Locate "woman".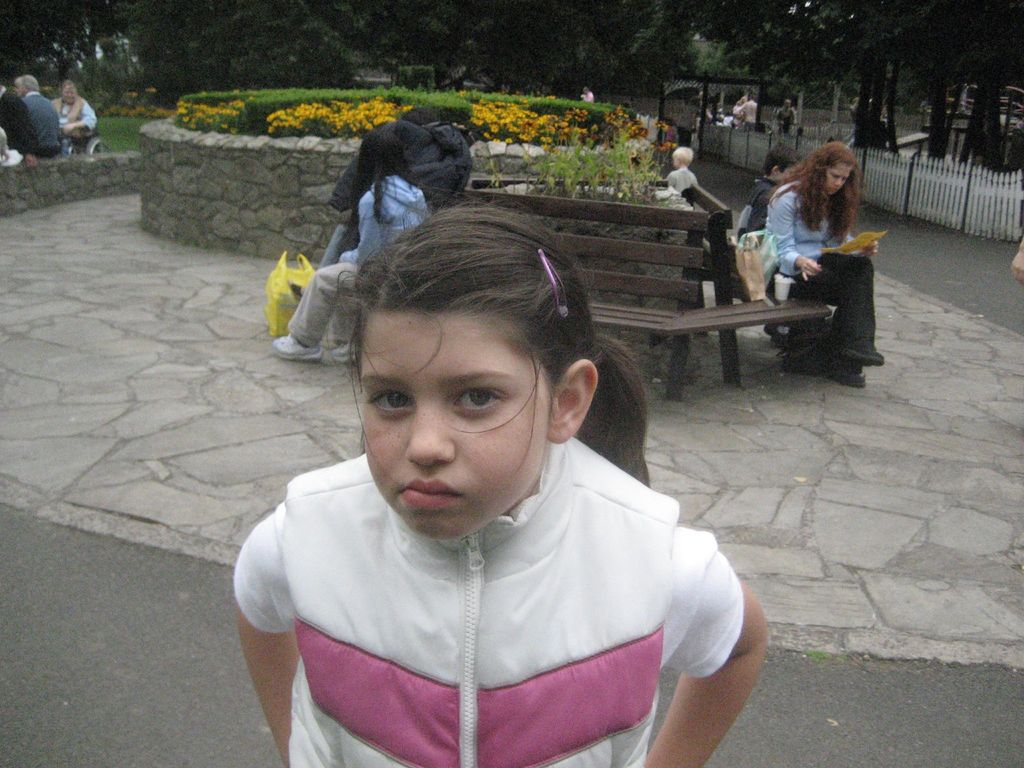
Bounding box: [54, 79, 97, 154].
